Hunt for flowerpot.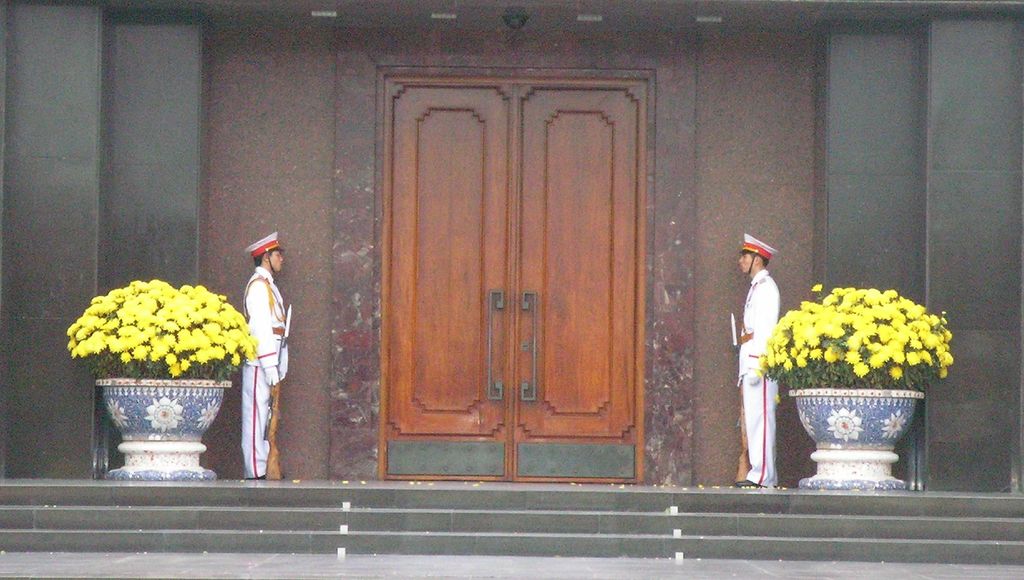
Hunted down at bbox=[94, 374, 232, 481].
